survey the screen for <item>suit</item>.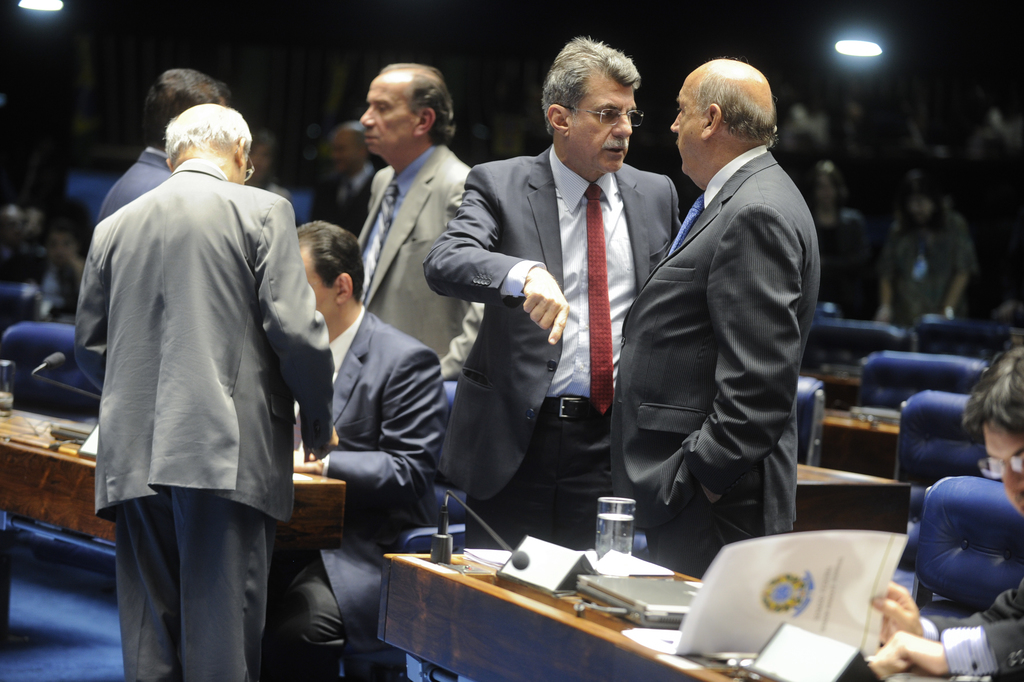
Survey found: [x1=70, y1=156, x2=336, y2=681].
